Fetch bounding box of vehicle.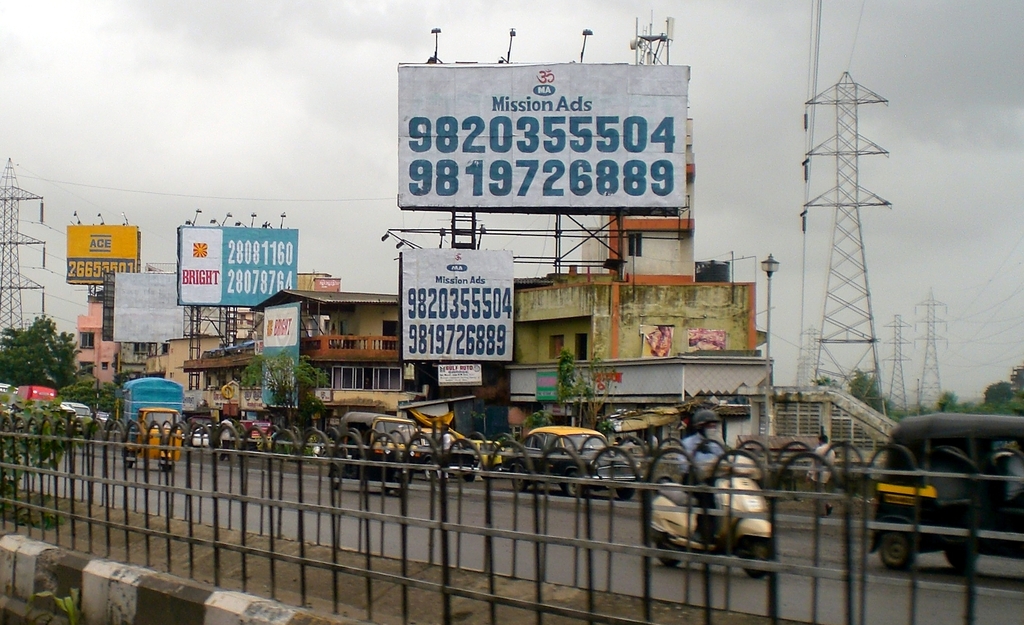
Bbox: {"x1": 95, "y1": 409, "x2": 106, "y2": 428}.
